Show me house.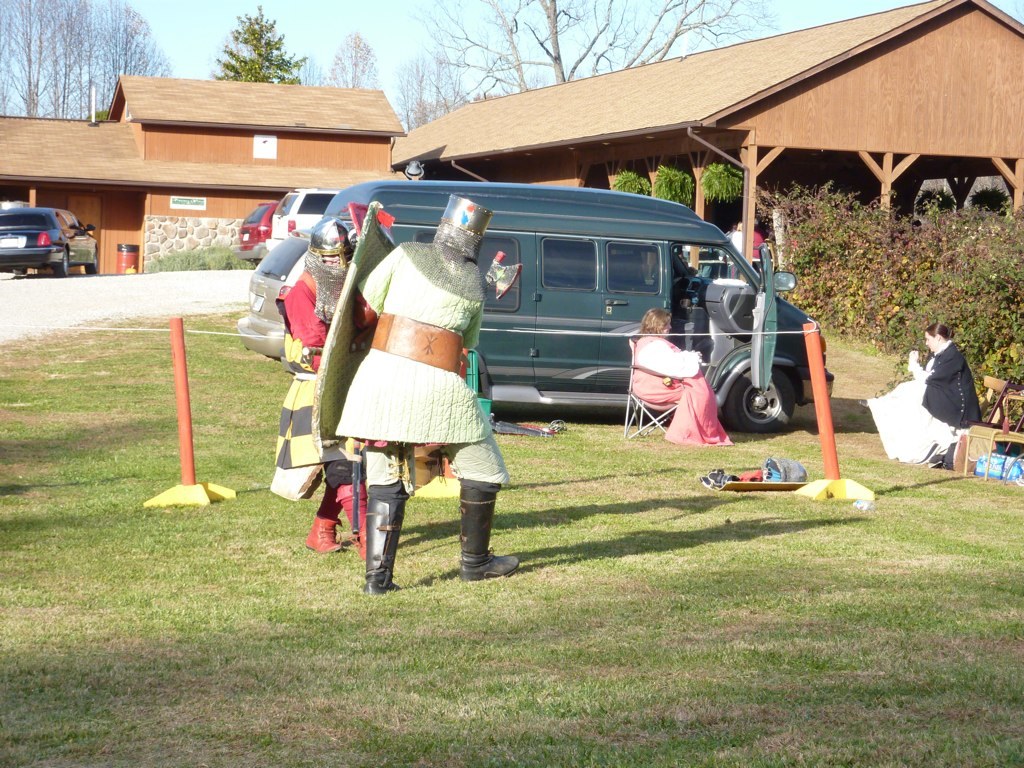
house is here: Rect(381, 0, 1023, 317).
